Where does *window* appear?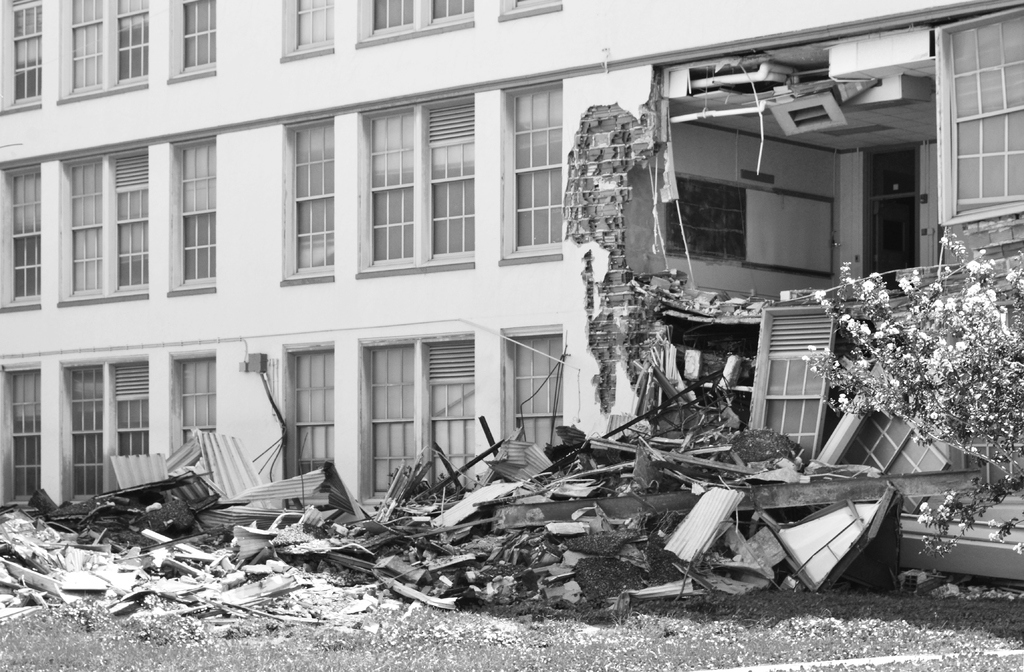
Appears at 492 0 563 23.
